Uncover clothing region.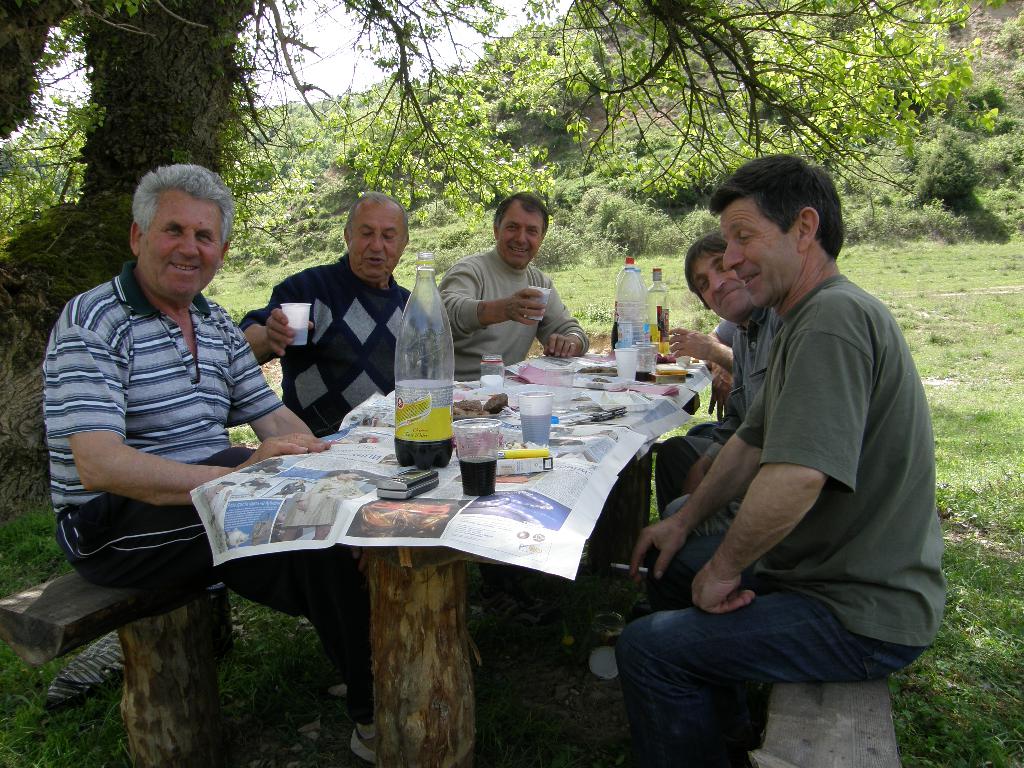
Uncovered: box=[657, 301, 774, 508].
